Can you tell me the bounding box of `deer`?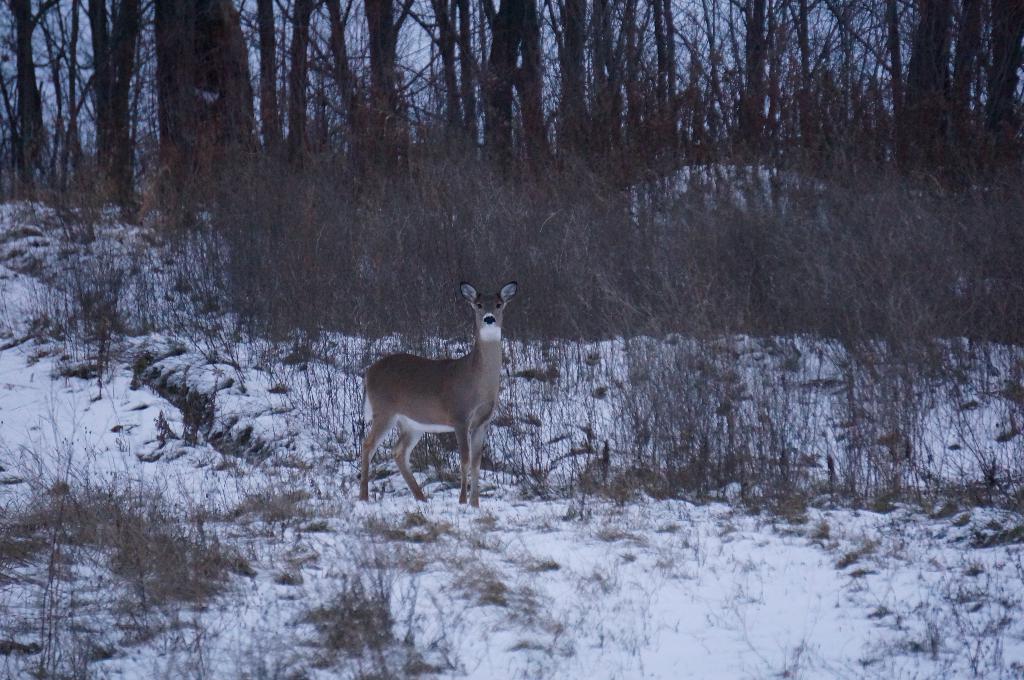
<bbox>356, 281, 515, 508</bbox>.
